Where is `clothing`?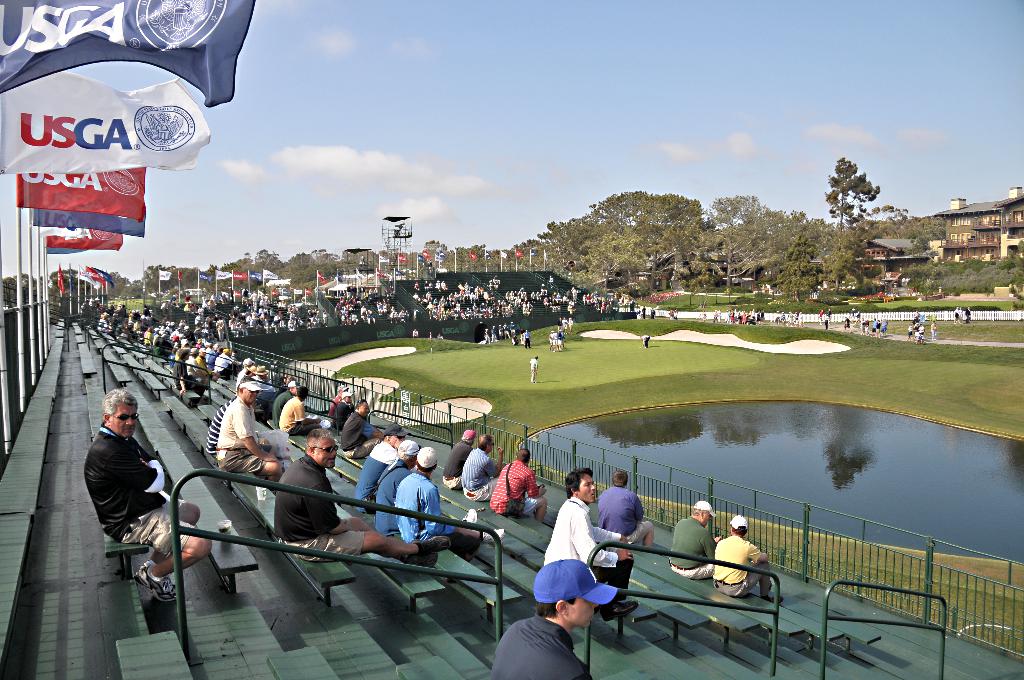
(284, 531, 371, 571).
